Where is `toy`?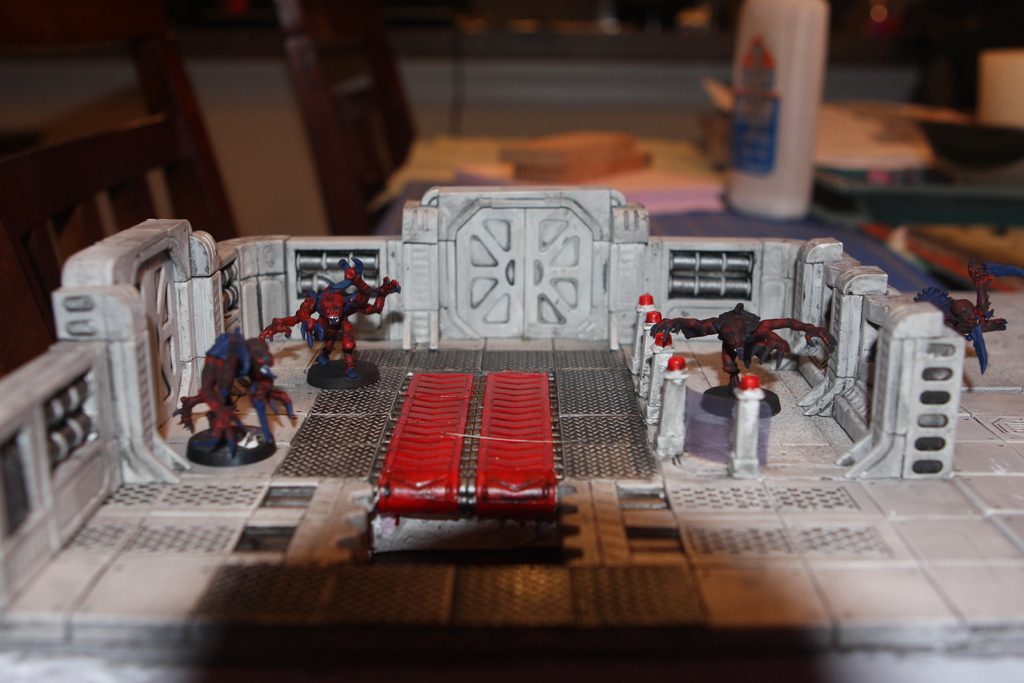
<box>916,264,1020,389</box>.
